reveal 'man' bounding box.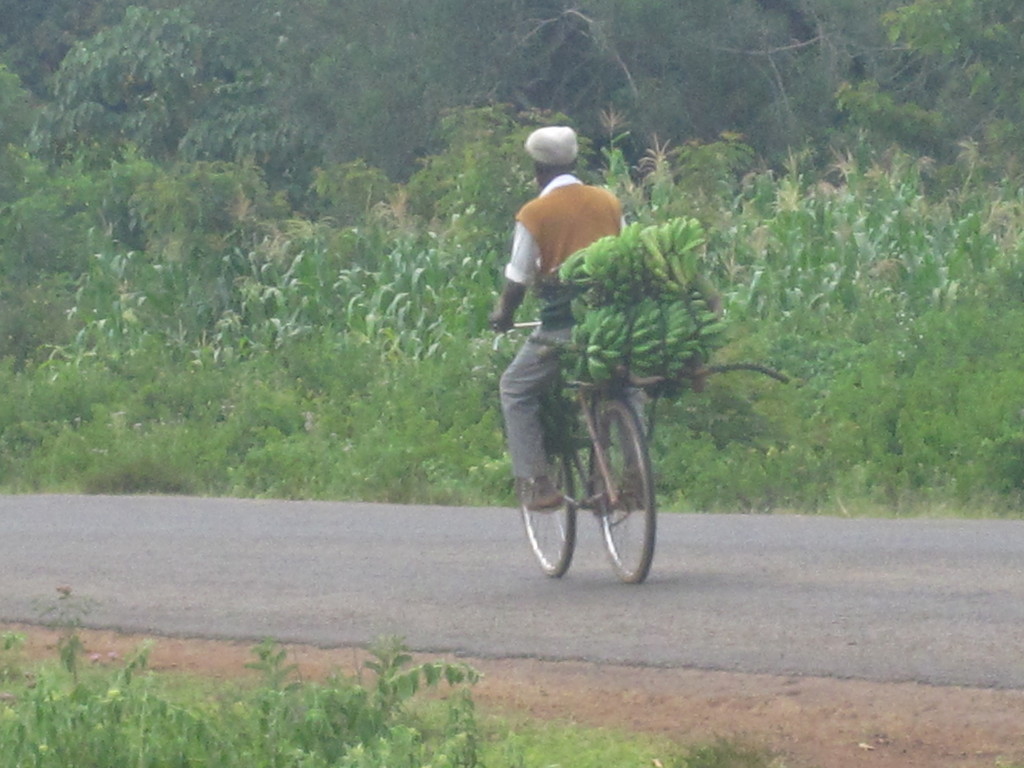
Revealed: x1=493, y1=127, x2=650, y2=515.
